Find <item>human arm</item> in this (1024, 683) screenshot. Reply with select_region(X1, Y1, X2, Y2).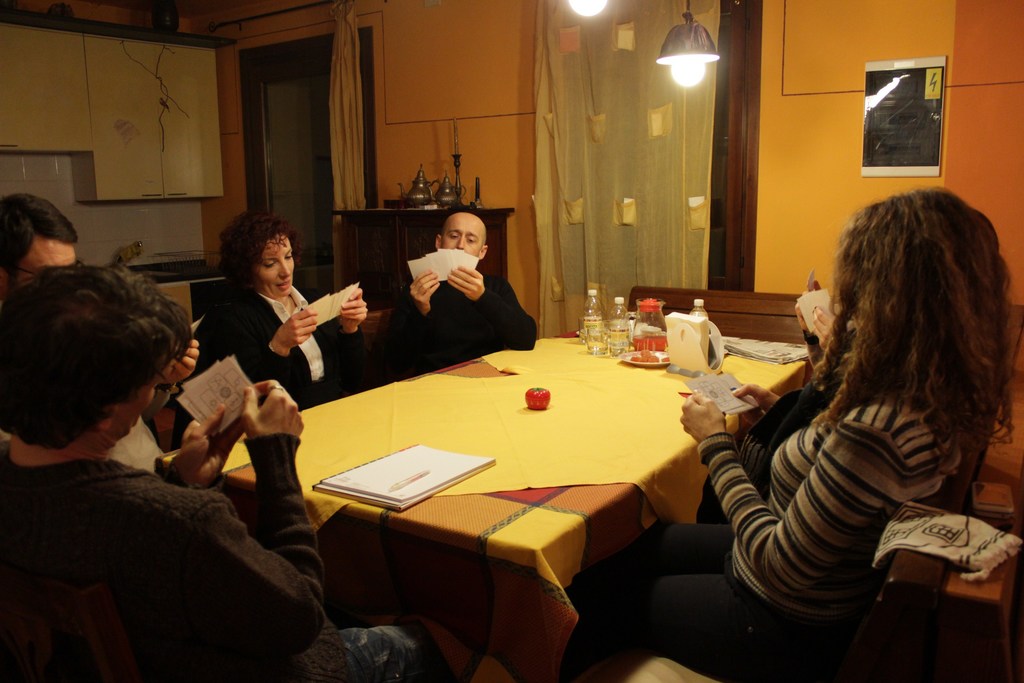
select_region(206, 288, 328, 383).
